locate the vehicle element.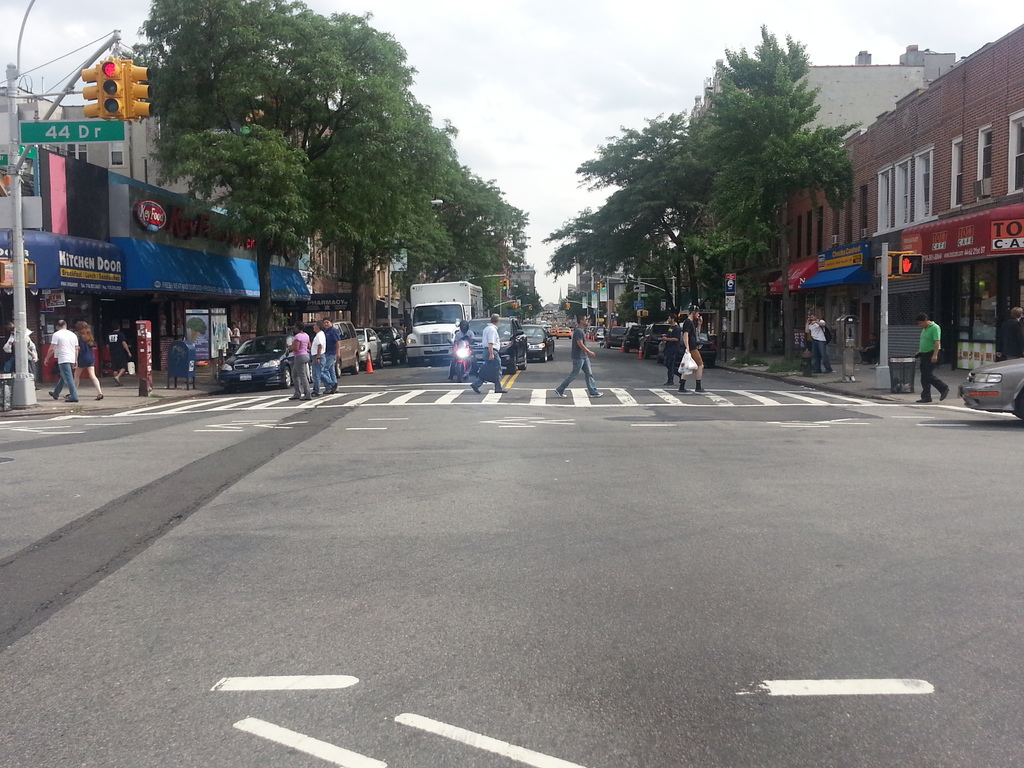
Element bbox: select_region(469, 312, 530, 369).
